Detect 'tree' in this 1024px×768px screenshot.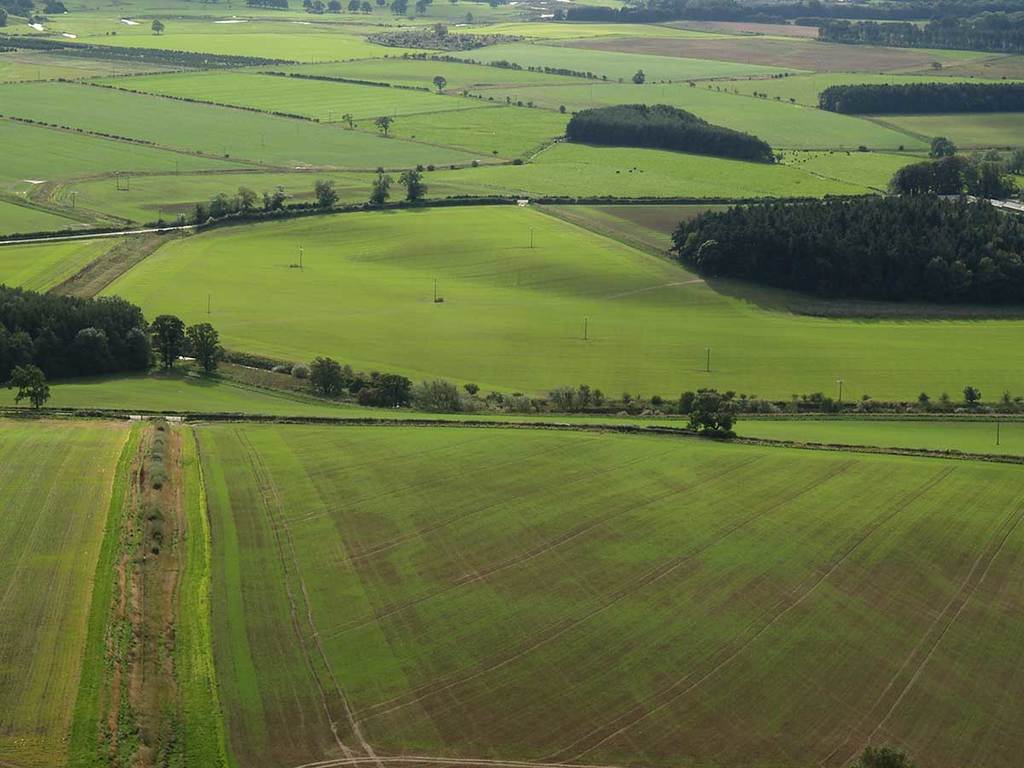
Detection: BBox(689, 390, 739, 439).
